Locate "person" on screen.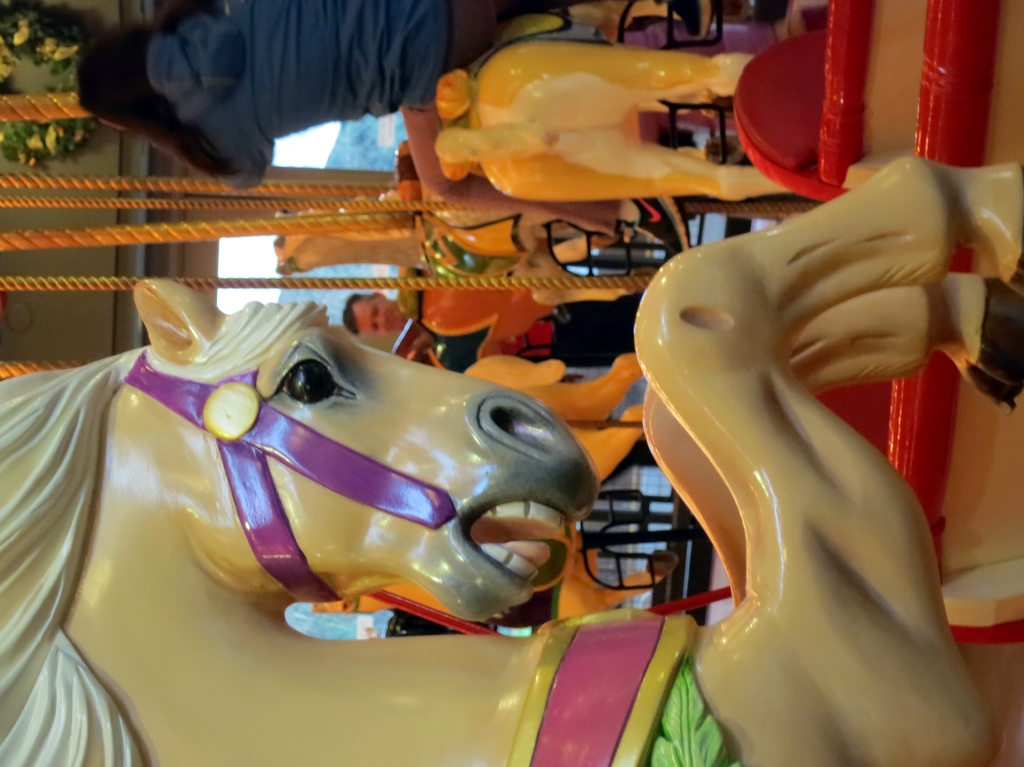
On screen at (x1=74, y1=0, x2=687, y2=255).
